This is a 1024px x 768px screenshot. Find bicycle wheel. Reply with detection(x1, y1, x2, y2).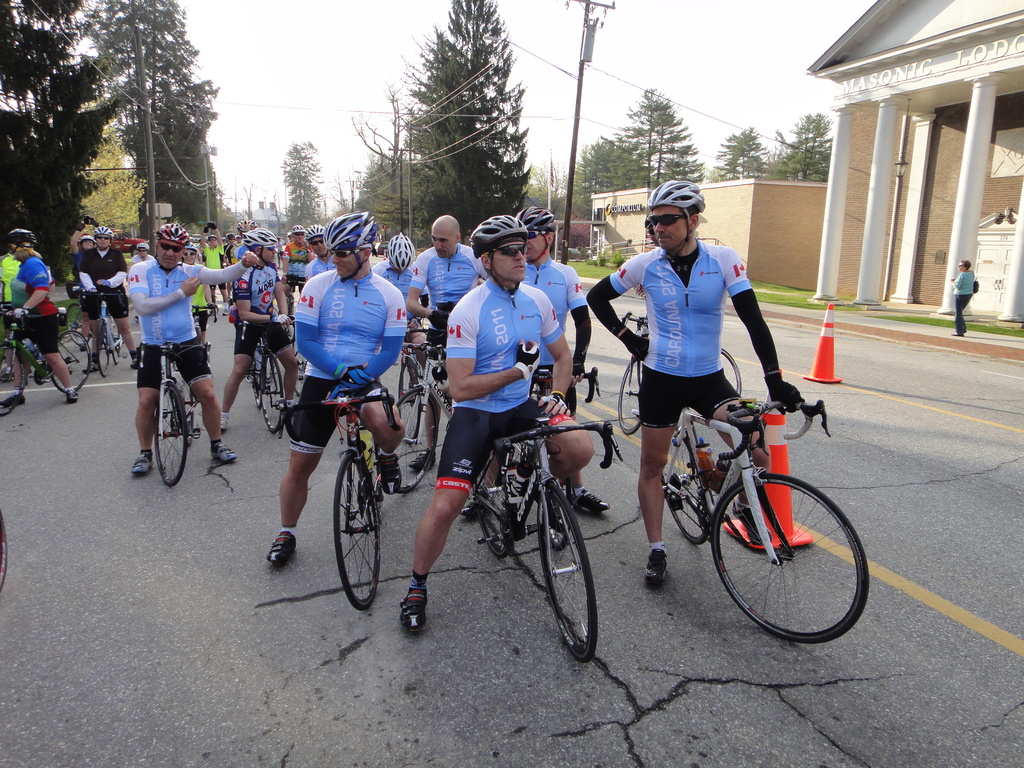
detection(612, 359, 650, 442).
